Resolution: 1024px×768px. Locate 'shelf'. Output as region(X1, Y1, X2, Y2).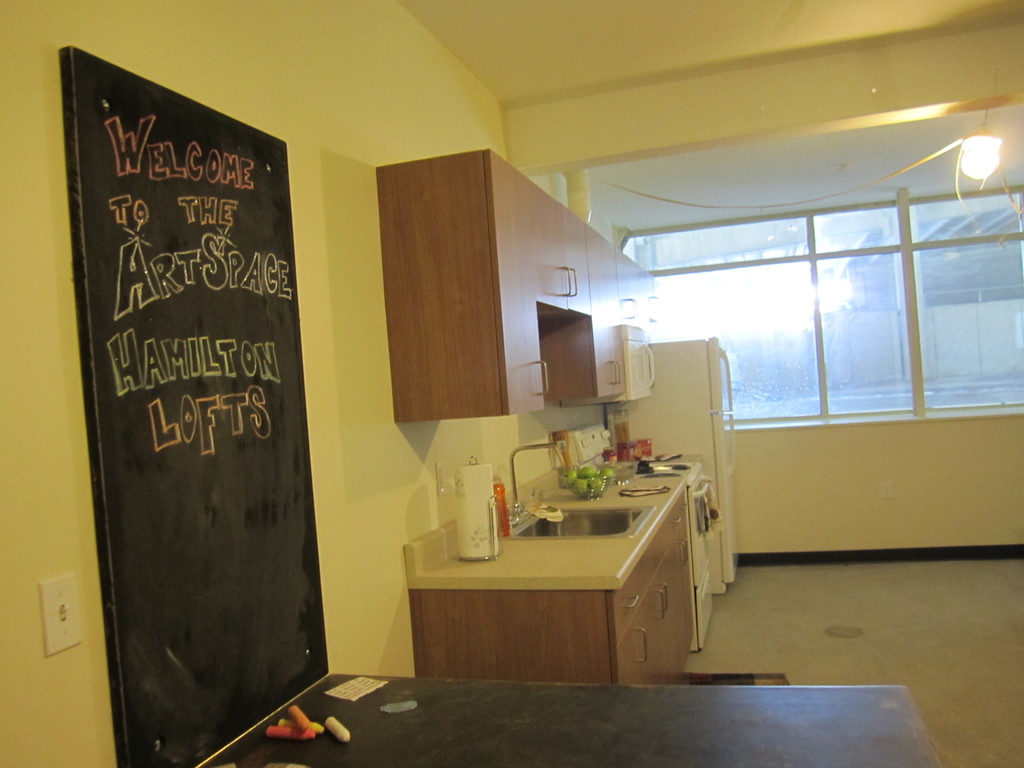
region(369, 146, 662, 420).
